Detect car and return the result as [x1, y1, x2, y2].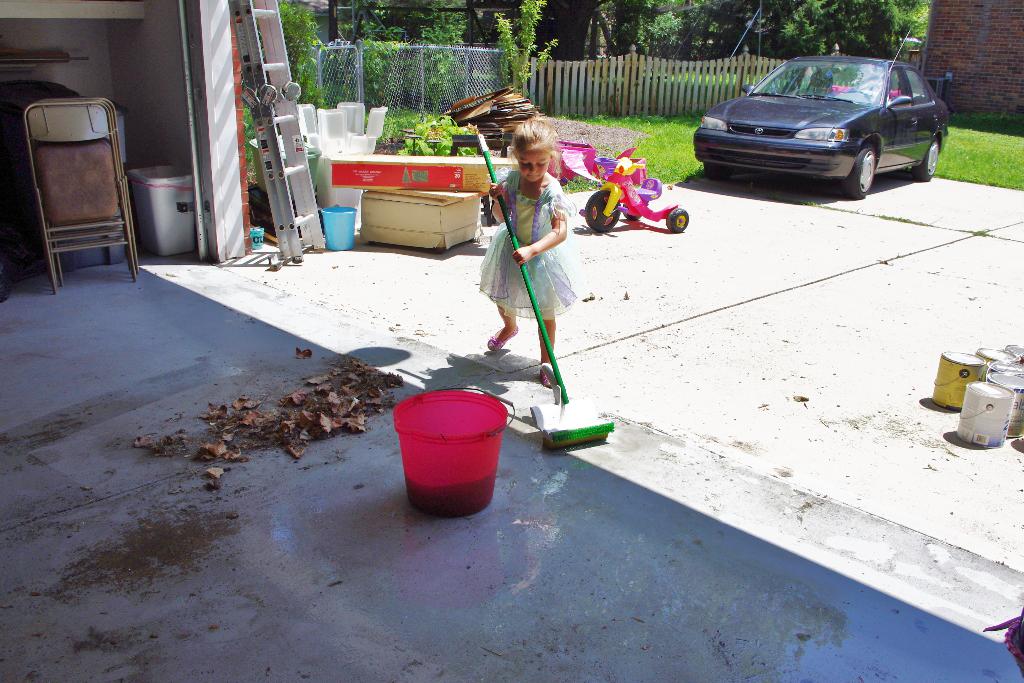
[691, 26, 949, 199].
